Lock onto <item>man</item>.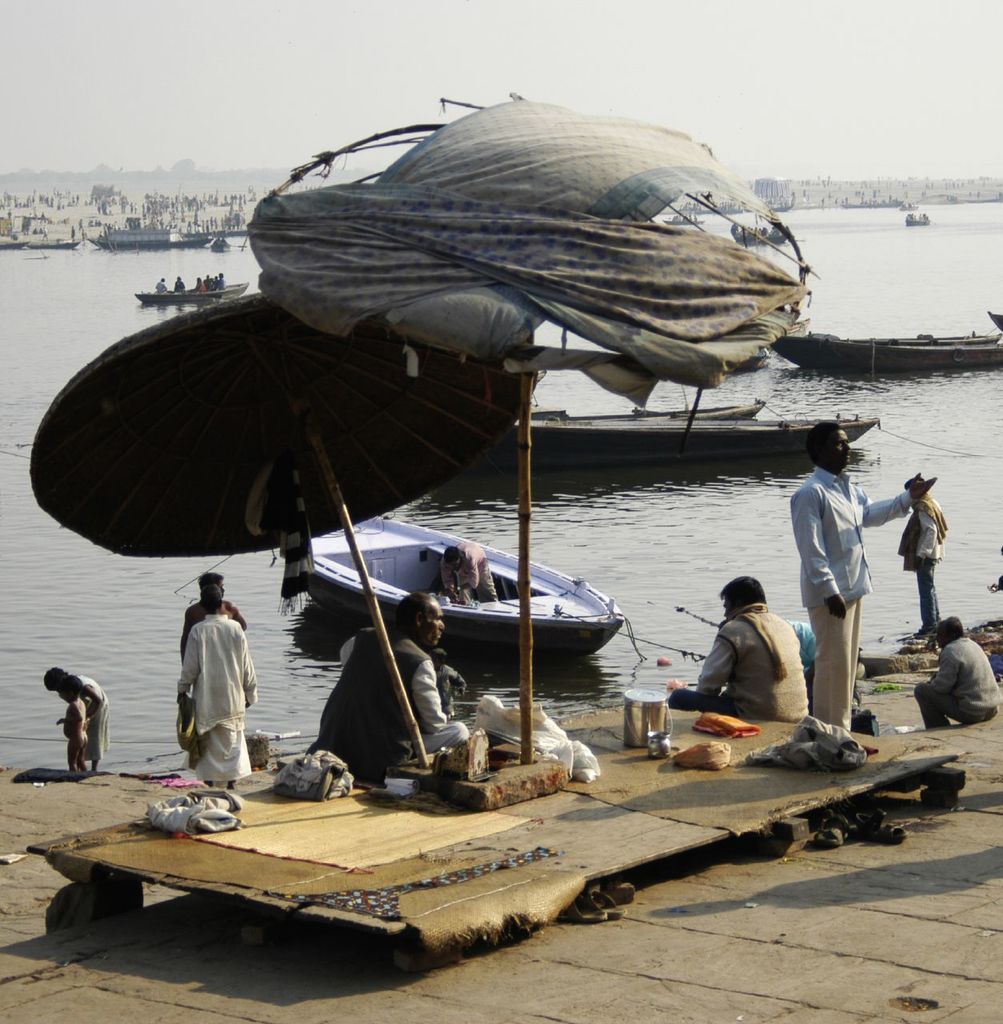
Locked: 177 577 246 762.
